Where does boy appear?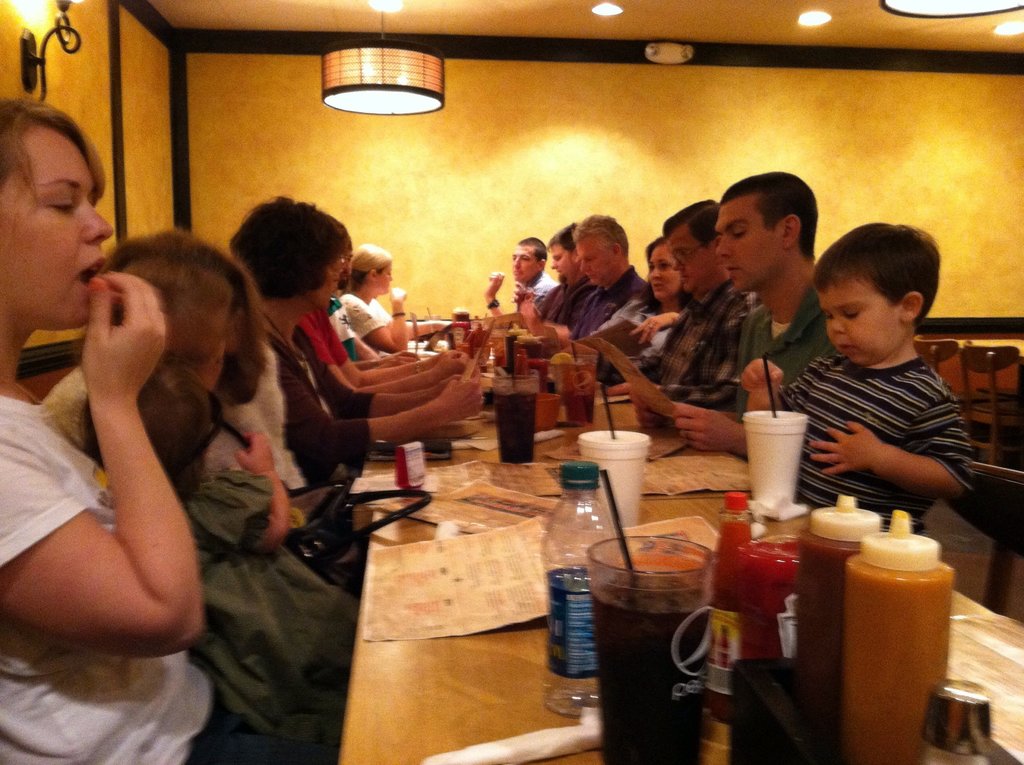
Appears at bbox=(753, 205, 983, 529).
